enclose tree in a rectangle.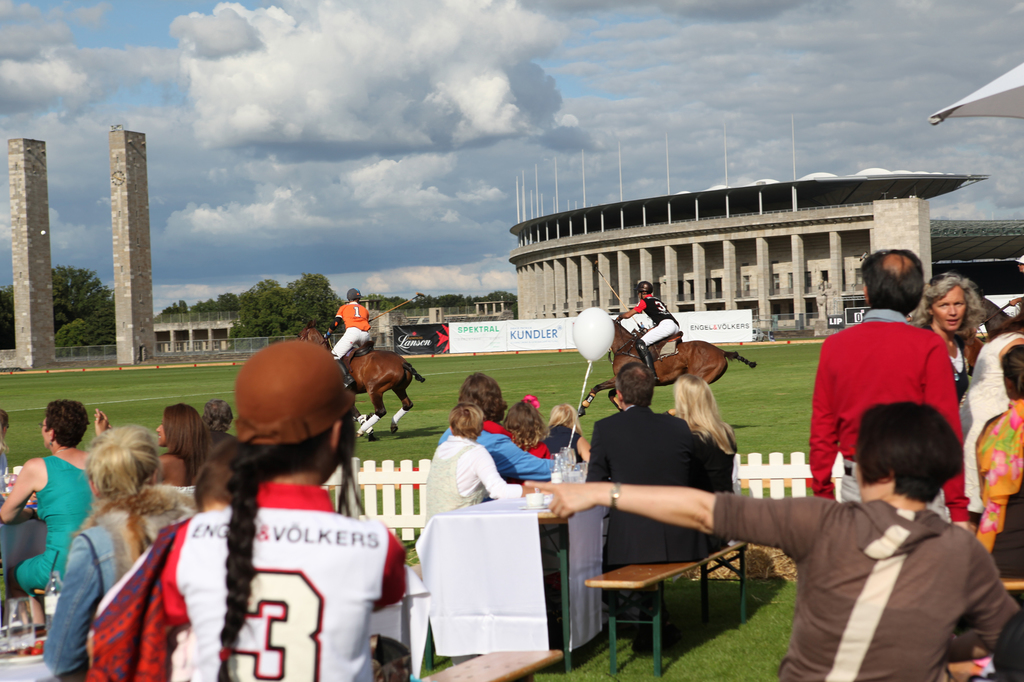
box=[48, 265, 116, 335].
